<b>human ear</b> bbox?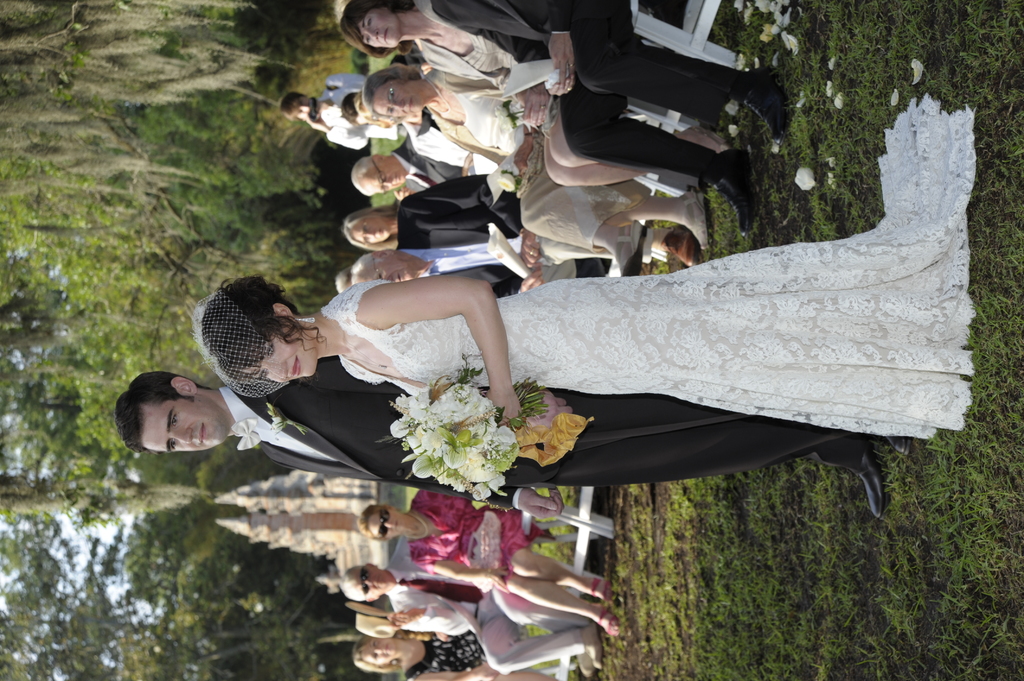
locate(366, 597, 378, 602)
